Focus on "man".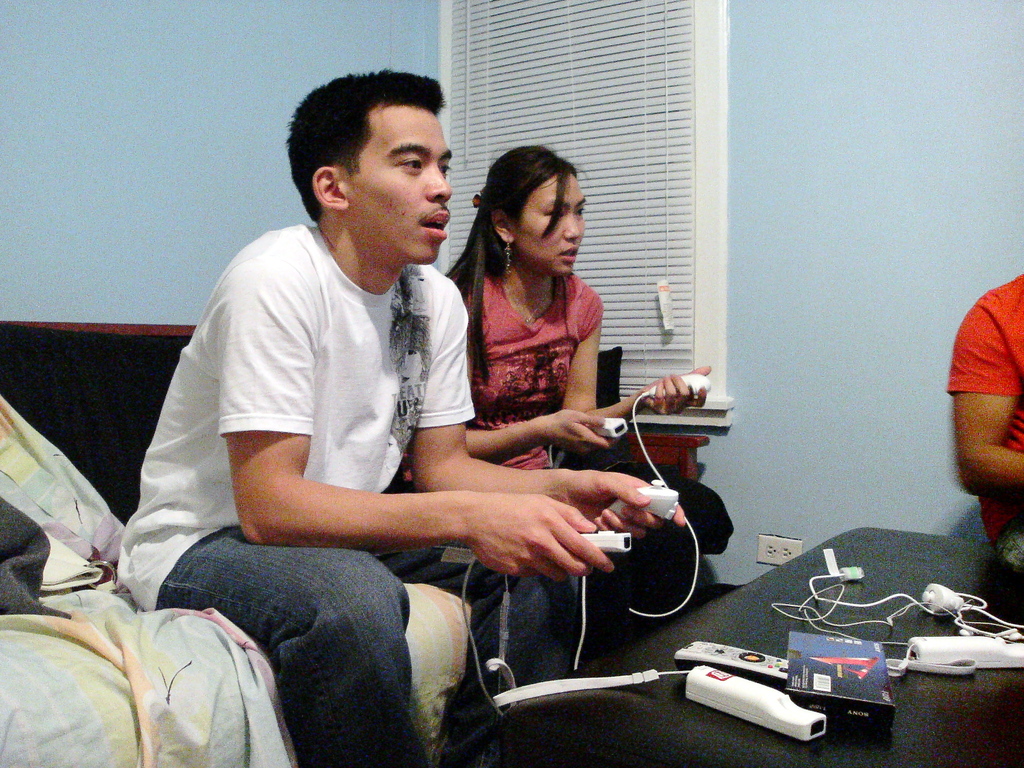
Focused at BBox(945, 265, 1023, 570).
